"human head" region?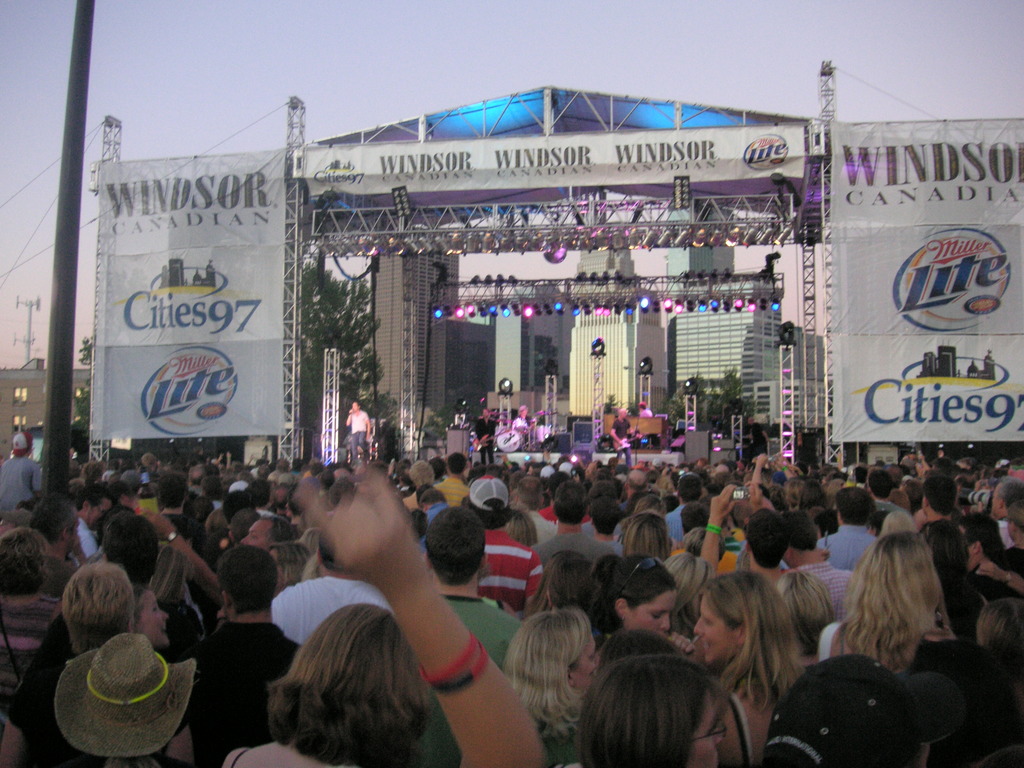
detection(664, 546, 714, 612)
